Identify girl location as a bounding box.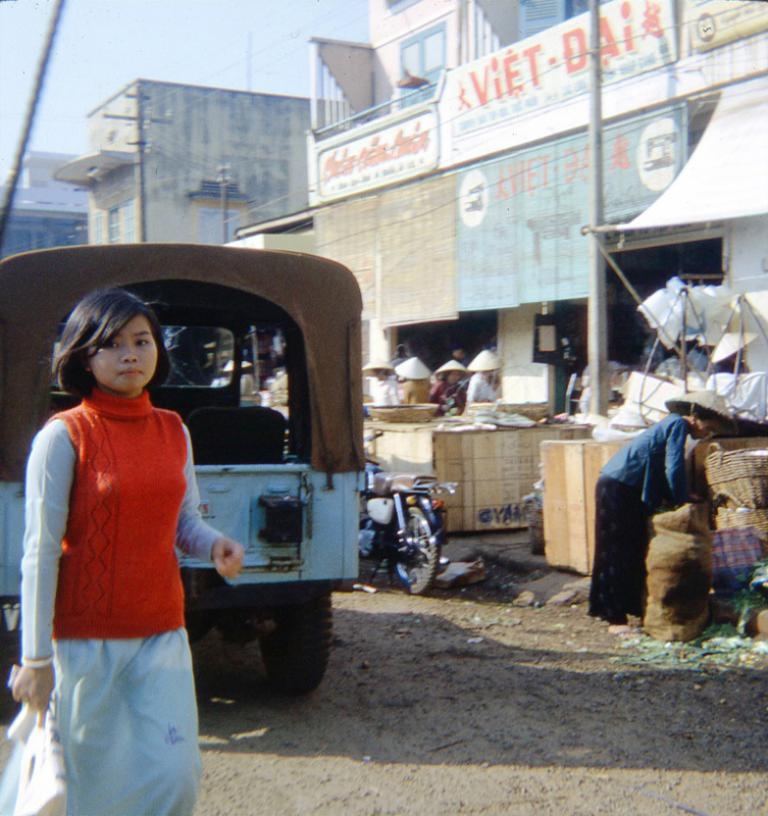
0, 284, 247, 815.
